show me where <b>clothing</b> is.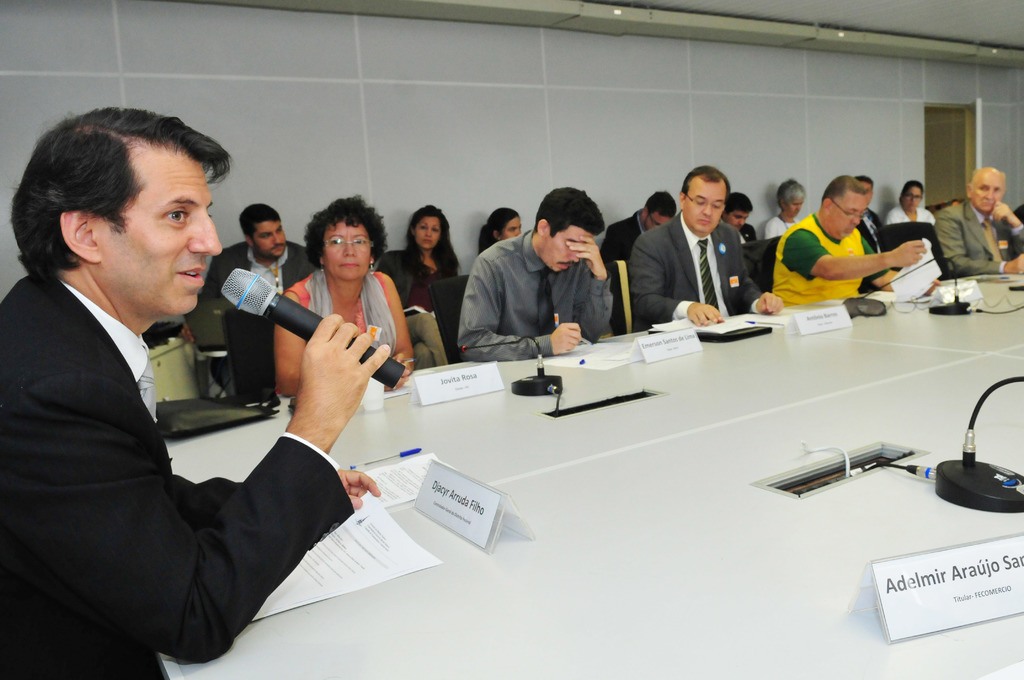
<b>clothing</b> is at Rect(453, 225, 612, 380).
